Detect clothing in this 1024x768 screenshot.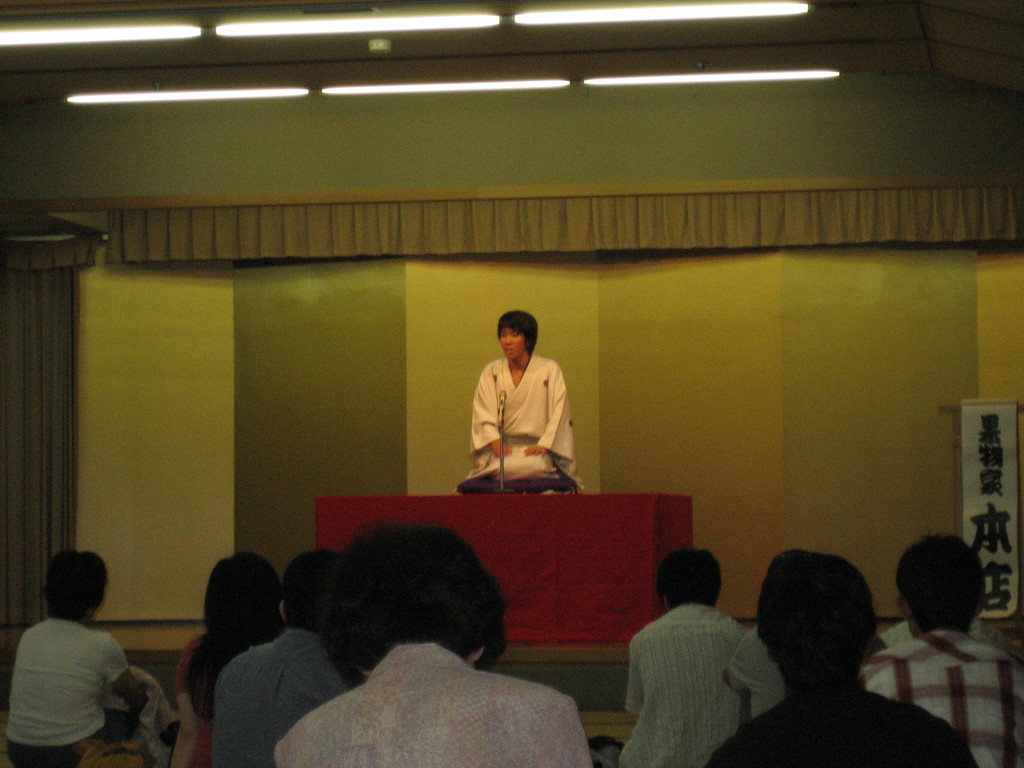
Detection: <region>620, 608, 758, 767</region>.
